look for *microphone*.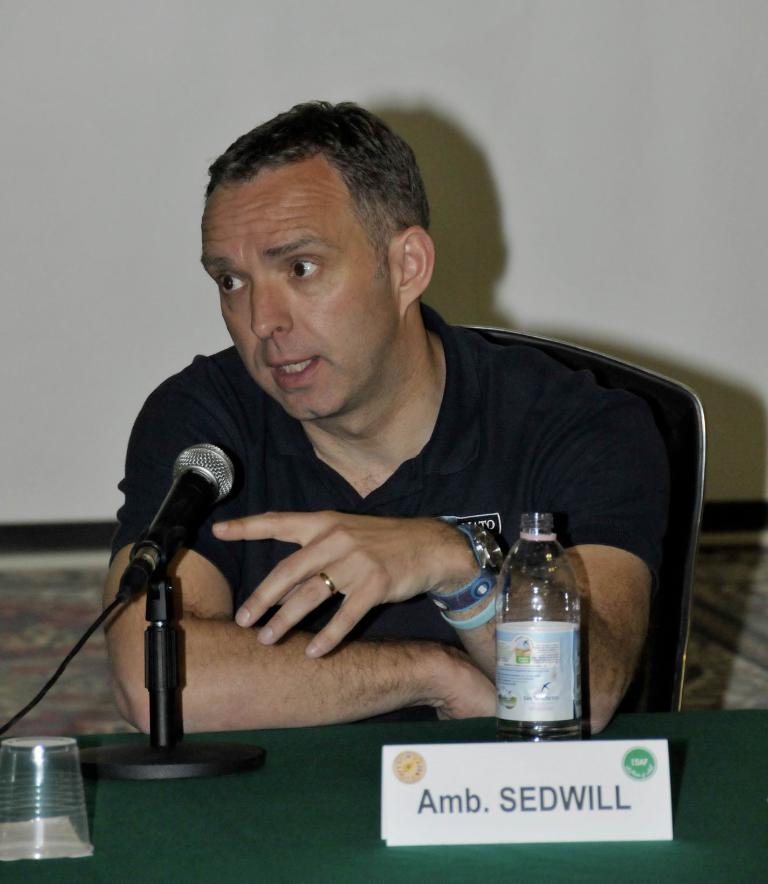
Found: pyautogui.locateOnScreen(110, 440, 243, 600).
